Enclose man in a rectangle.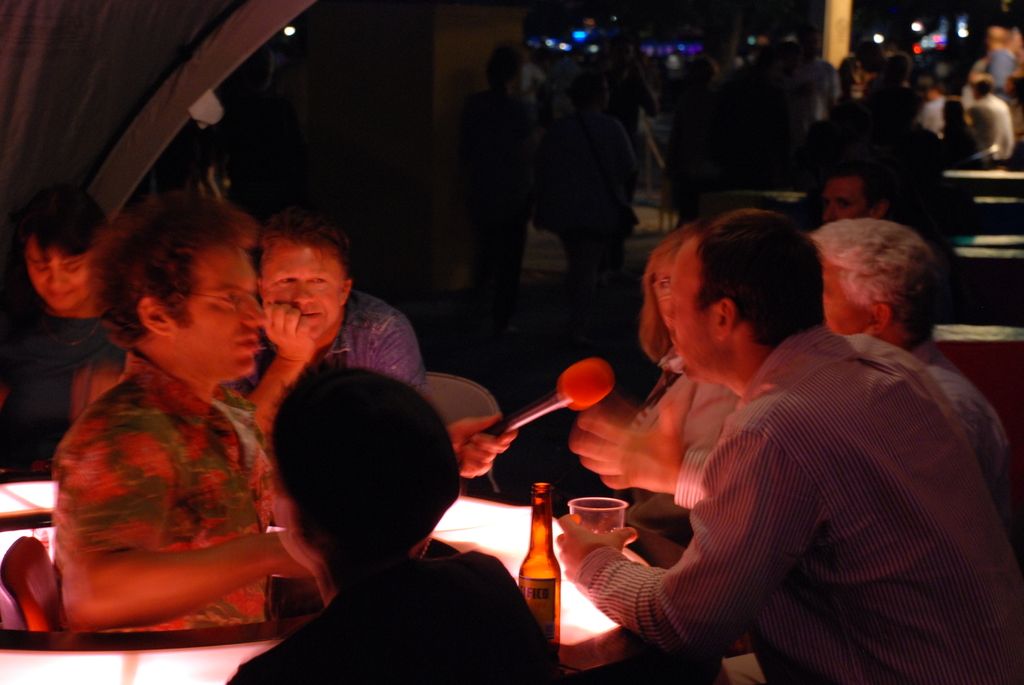
left=52, top=190, right=516, bottom=628.
